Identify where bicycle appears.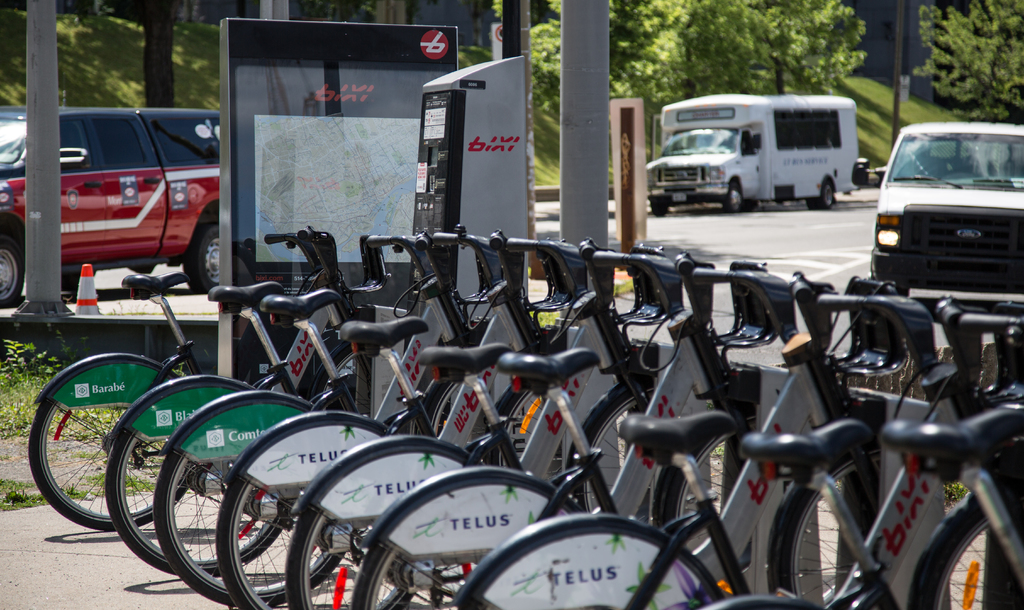
Appears at BBox(738, 300, 1023, 609).
